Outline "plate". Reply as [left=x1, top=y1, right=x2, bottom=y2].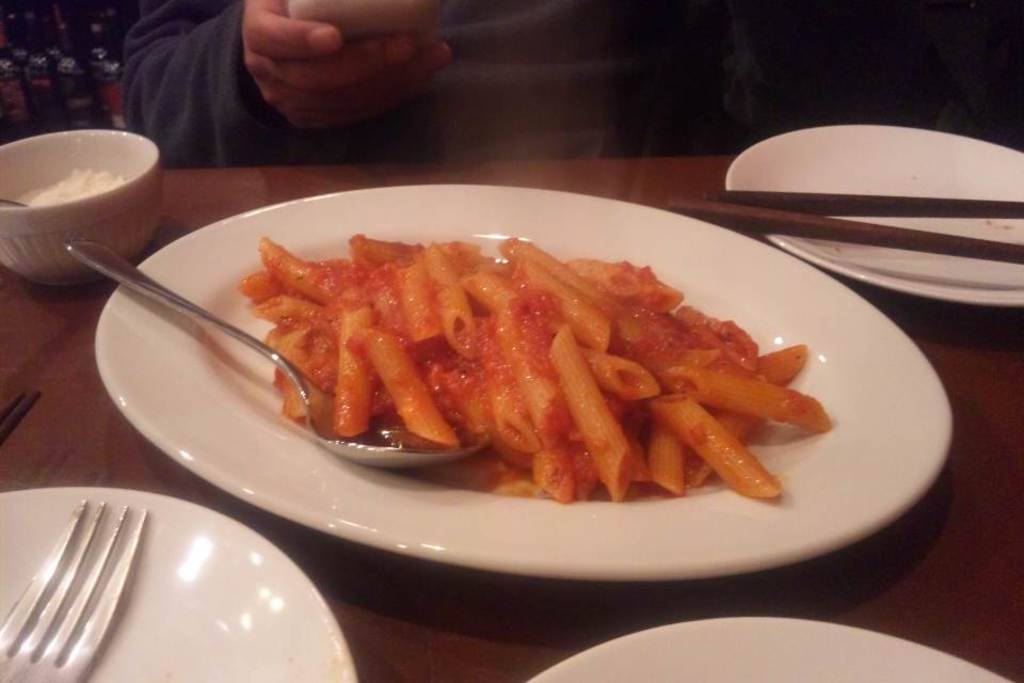
[left=0, top=483, right=361, bottom=682].
